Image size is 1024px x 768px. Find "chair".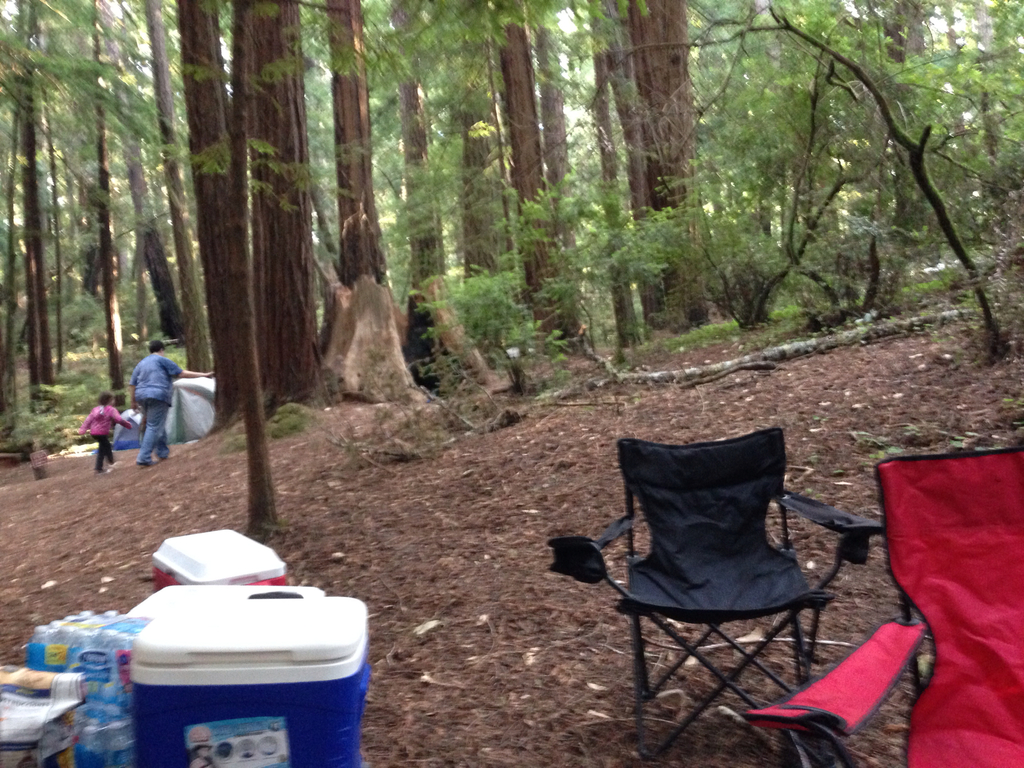
[left=578, top=430, right=877, bottom=737].
